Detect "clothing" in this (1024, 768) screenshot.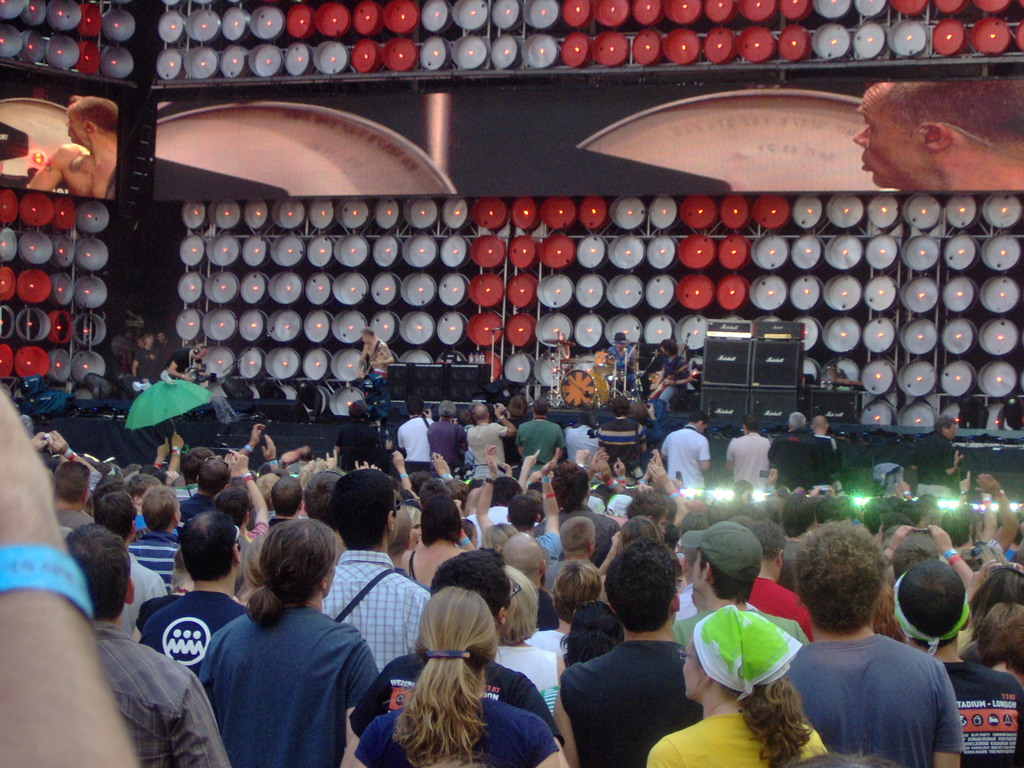
Detection: (left=775, top=611, right=976, bottom=767).
